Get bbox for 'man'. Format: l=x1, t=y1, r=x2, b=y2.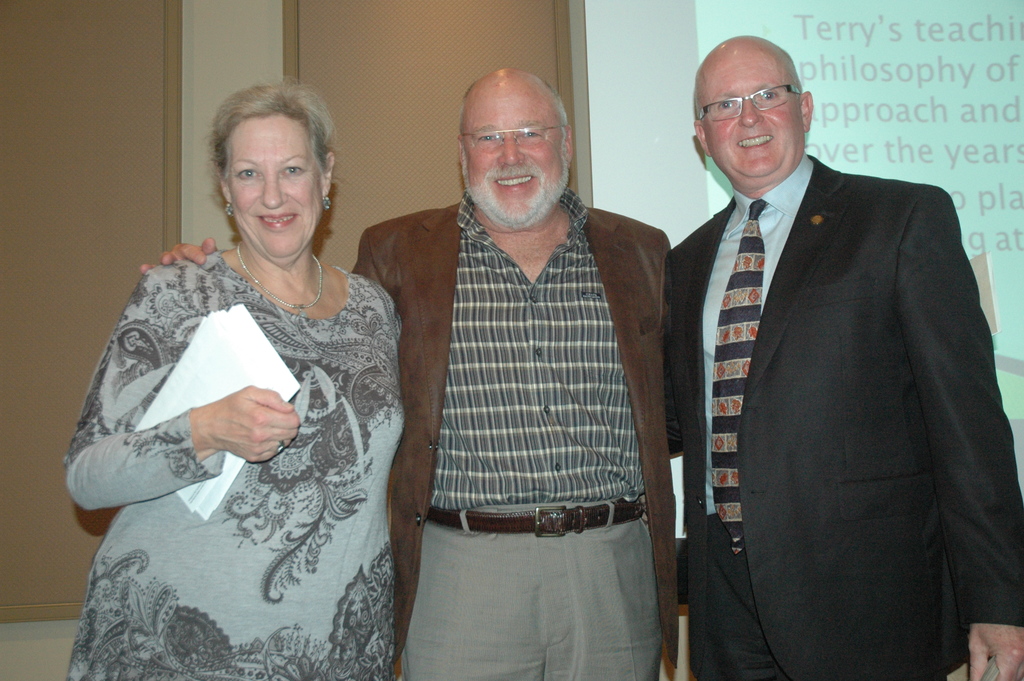
l=657, t=32, r=998, b=666.
